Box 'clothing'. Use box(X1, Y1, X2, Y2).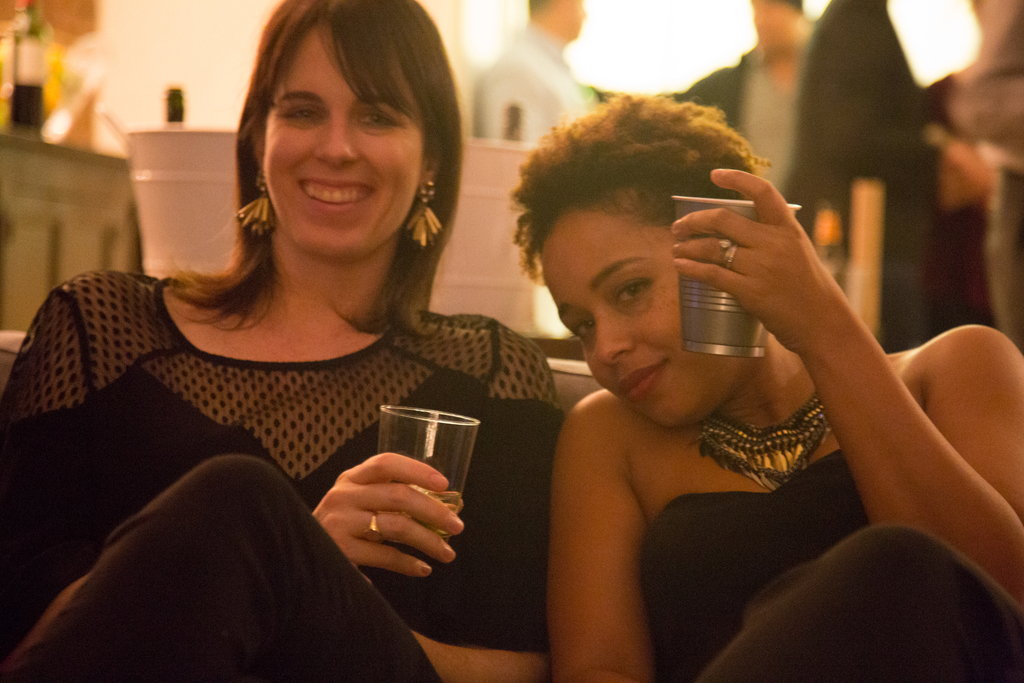
box(657, 42, 801, 202).
